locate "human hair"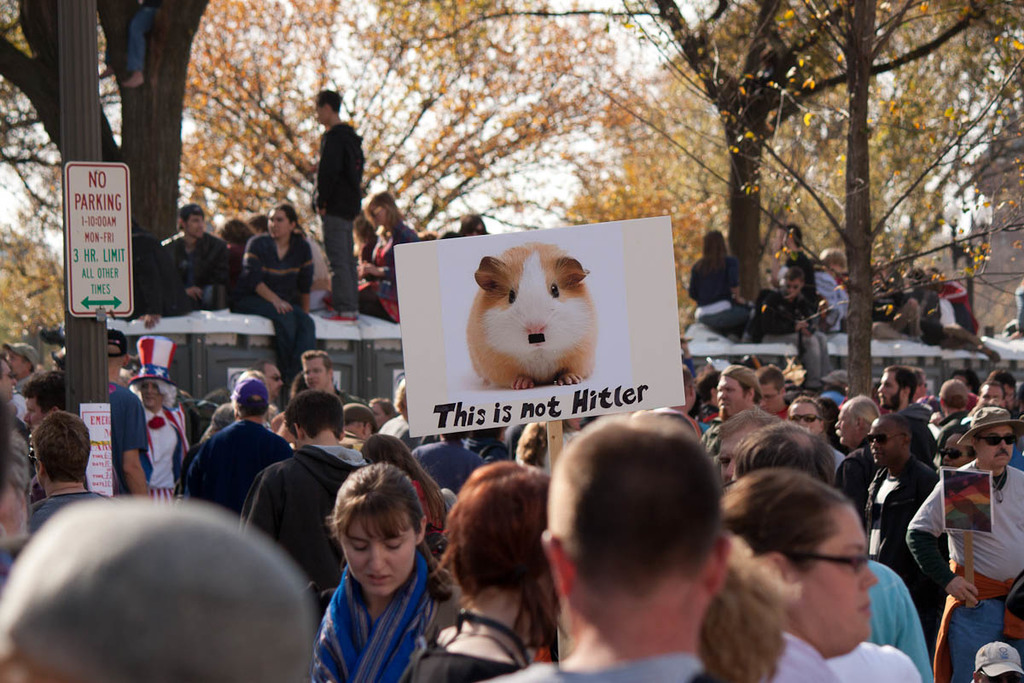
[x1=878, y1=413, x2=914, y2=446]
